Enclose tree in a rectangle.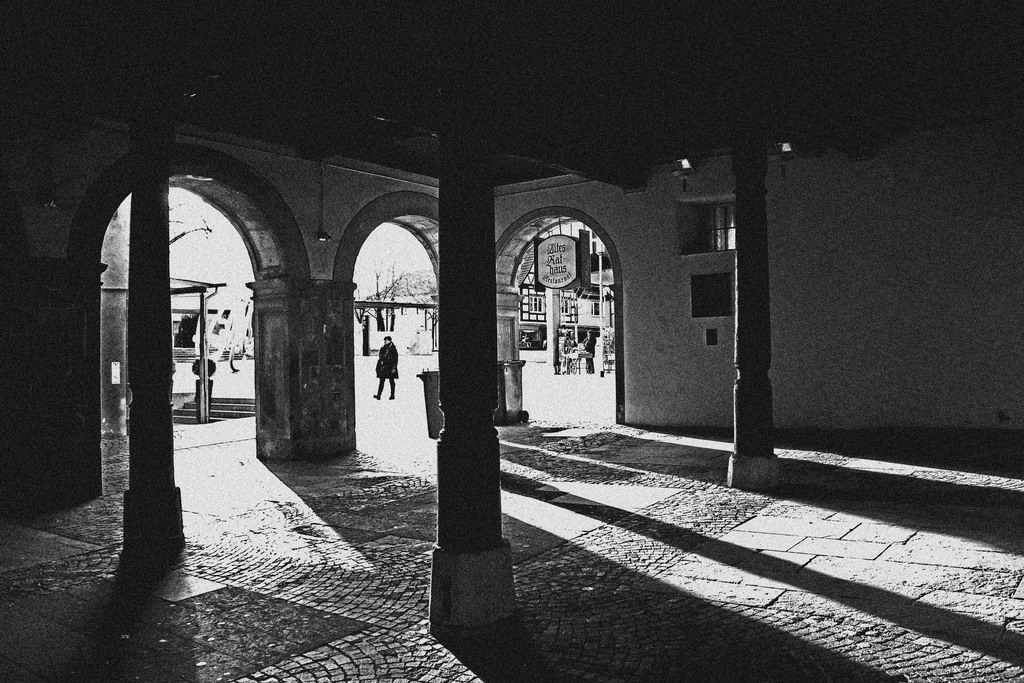
Rect(175, 313, 196, 352).
